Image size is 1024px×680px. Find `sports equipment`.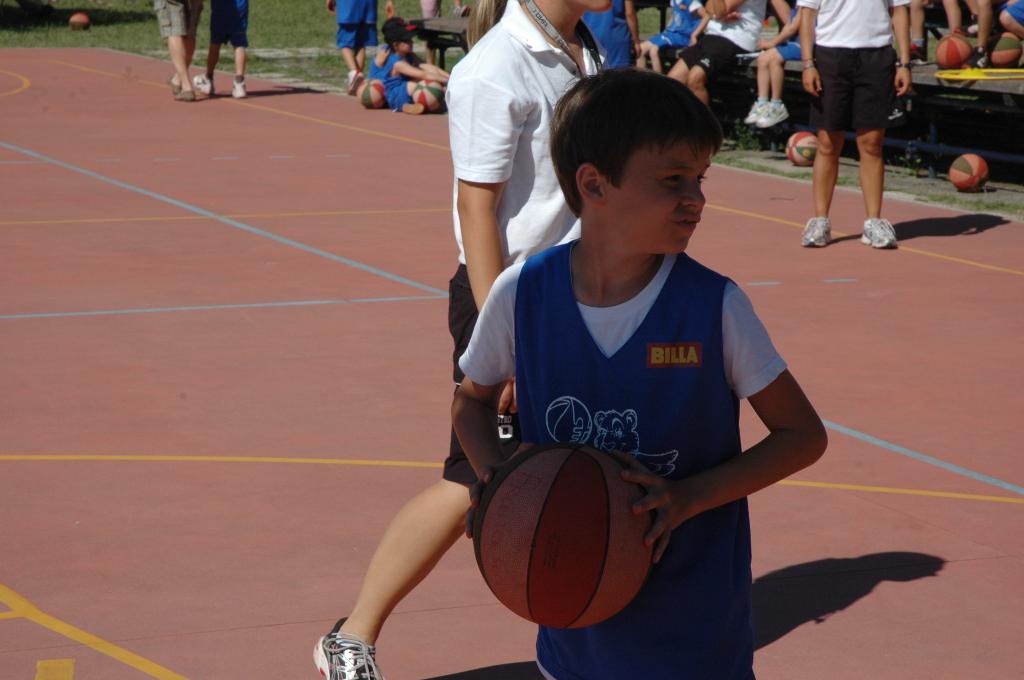
x1=413, y1=78, x2=444, y2=113.
